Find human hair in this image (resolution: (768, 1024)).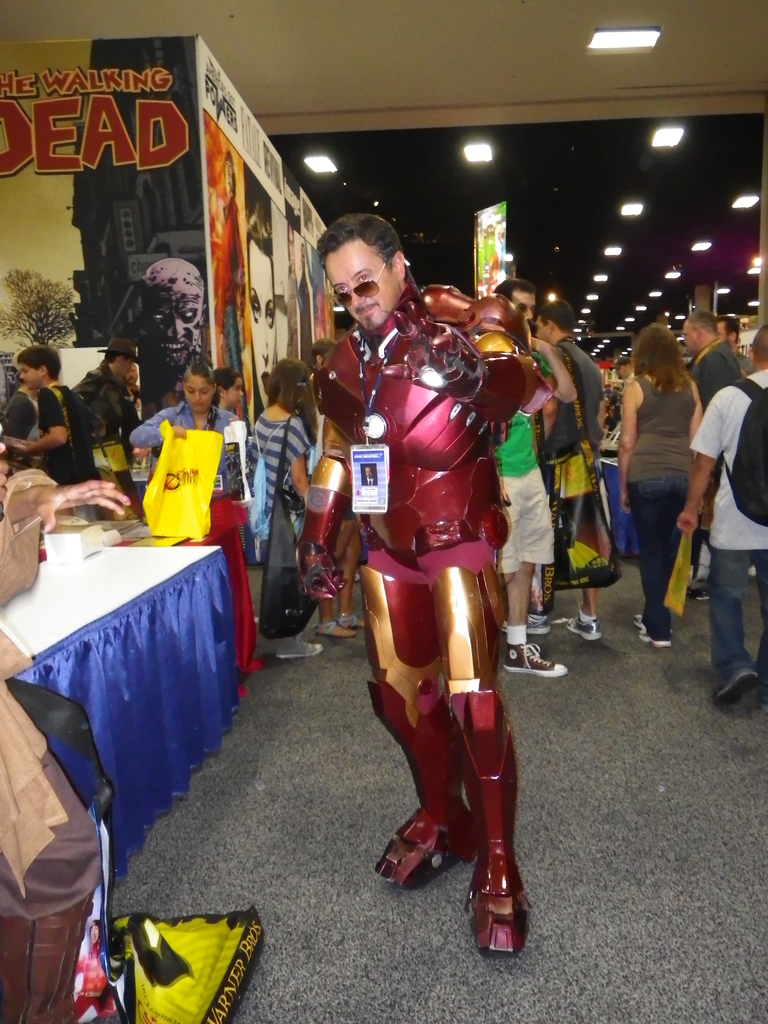
region(266, 354, 324, 449).
